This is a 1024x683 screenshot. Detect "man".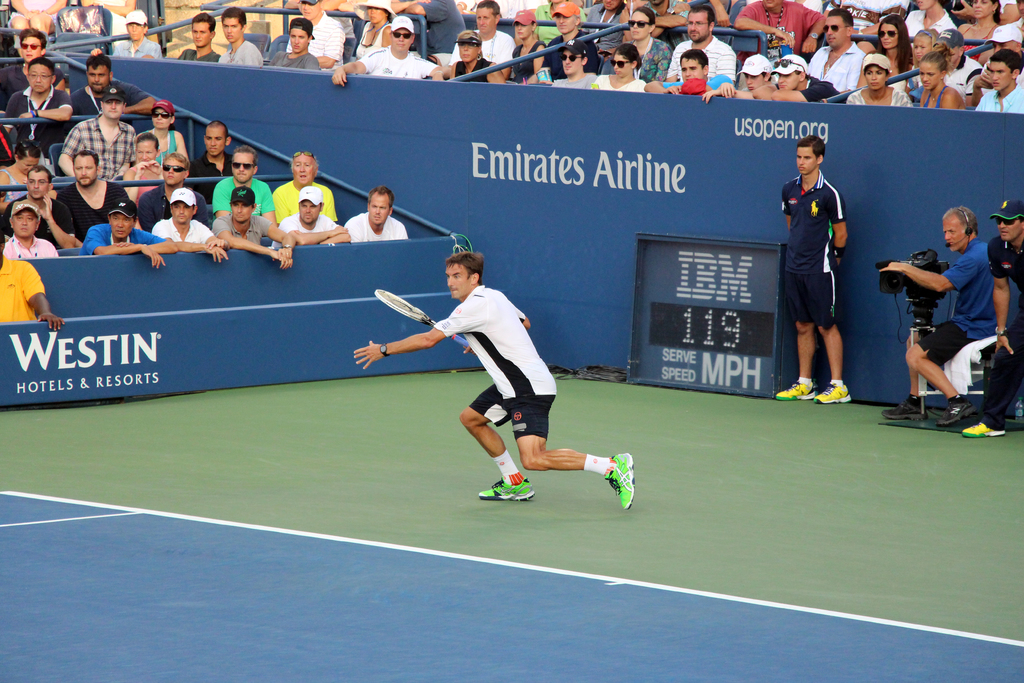
<bbox>448, 0, 514, 81</bbox>.
